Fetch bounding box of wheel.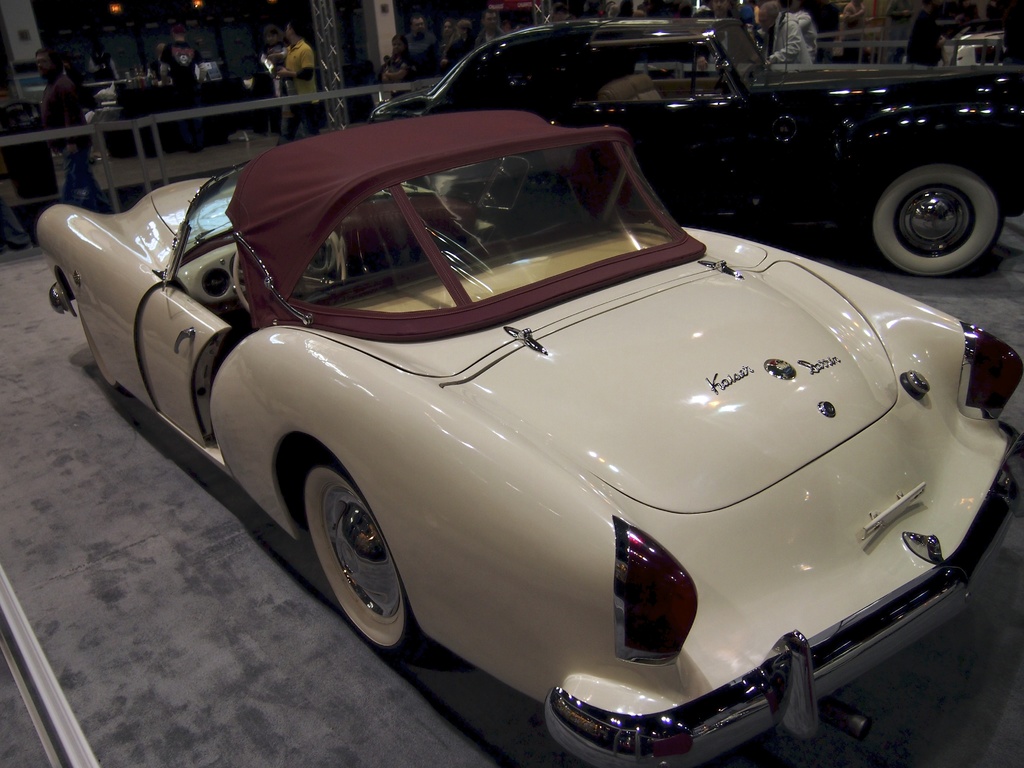
Bbox: (77,293,125,395).
